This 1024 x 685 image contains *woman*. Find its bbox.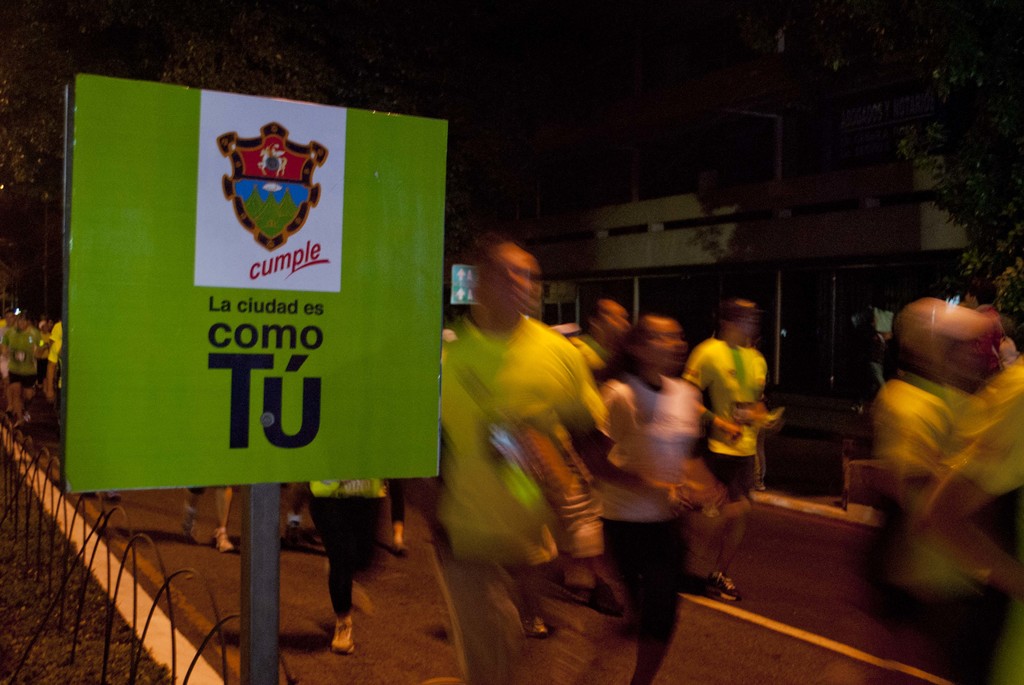
[591,310,721,684].
